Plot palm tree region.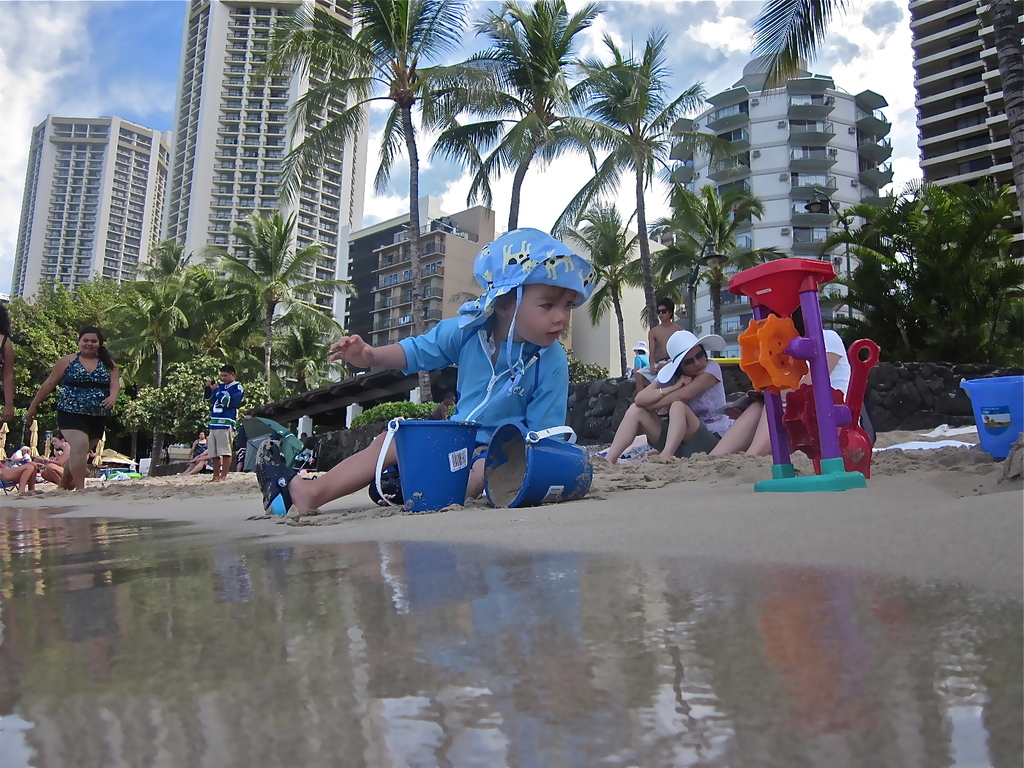
Plotted at bbox=(671, 191, 735, 327).
